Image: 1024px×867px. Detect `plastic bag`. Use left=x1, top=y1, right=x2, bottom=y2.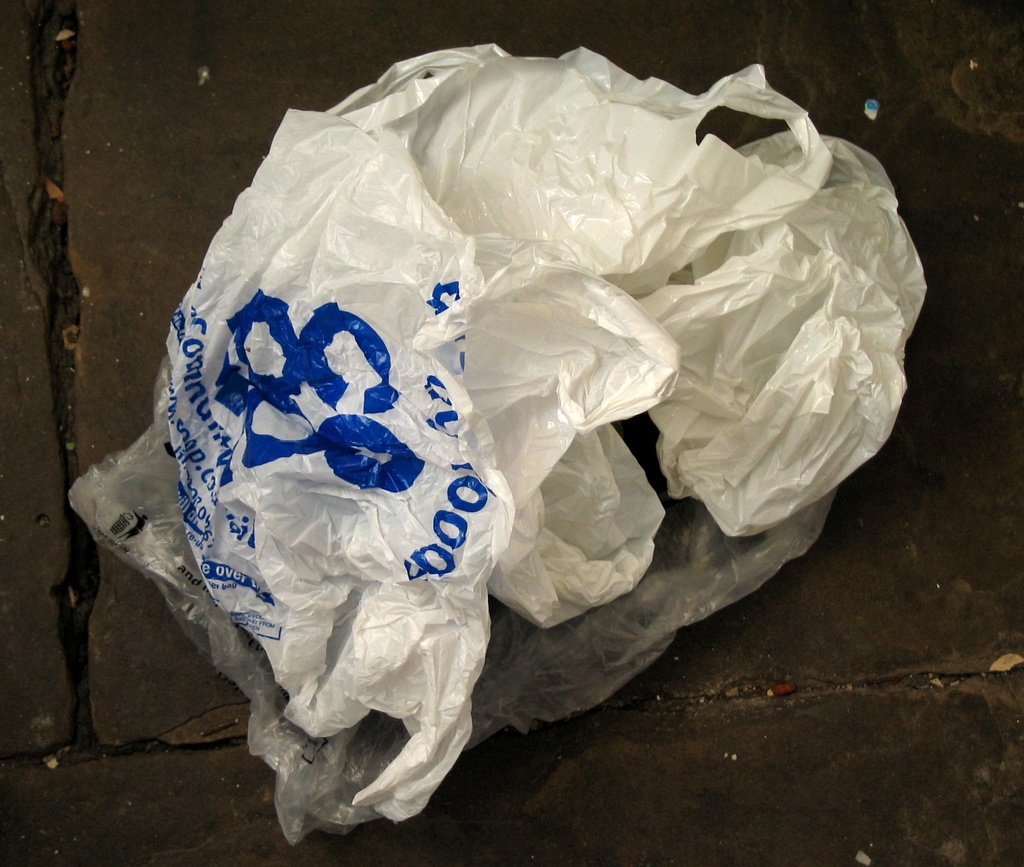
left=156, top=32, right=827, bottom=821.
